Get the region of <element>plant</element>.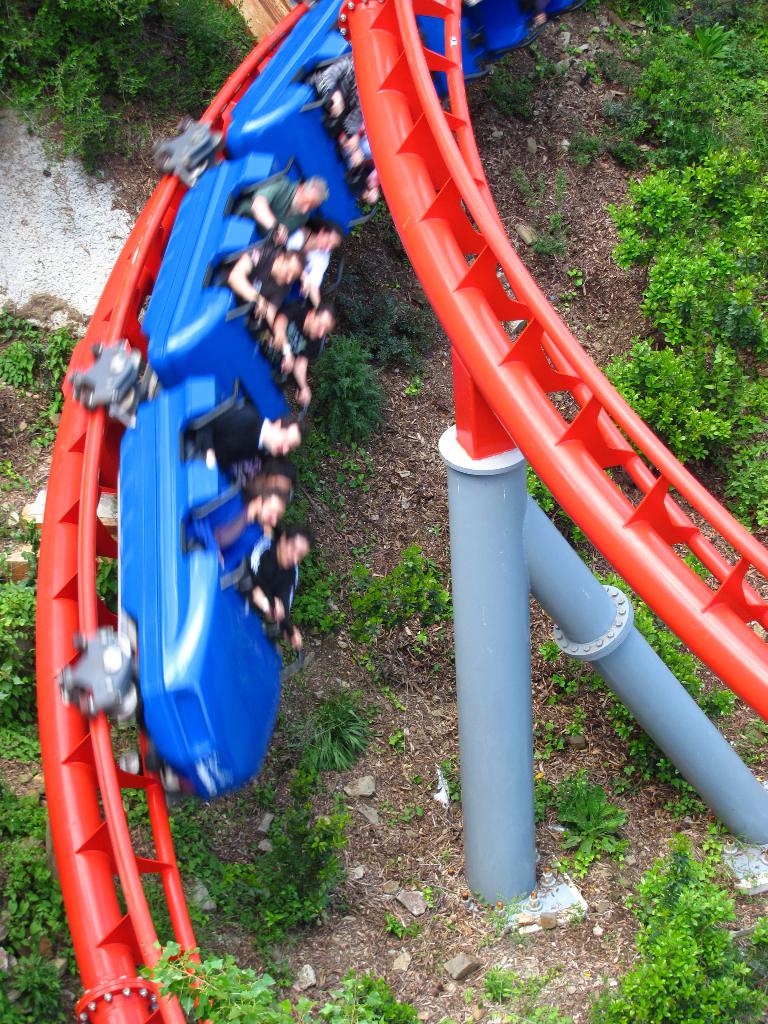
detection(0, 500, 40, 564).
